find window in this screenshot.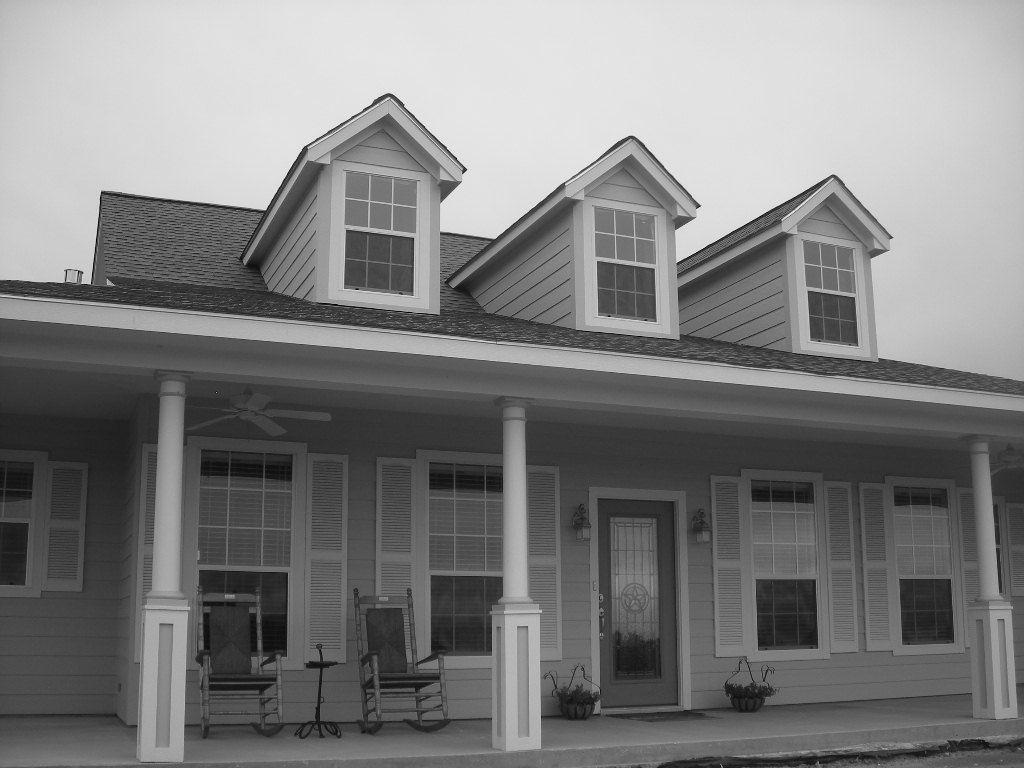
The bounding box for window is box=[563, 137, 703, 340].
